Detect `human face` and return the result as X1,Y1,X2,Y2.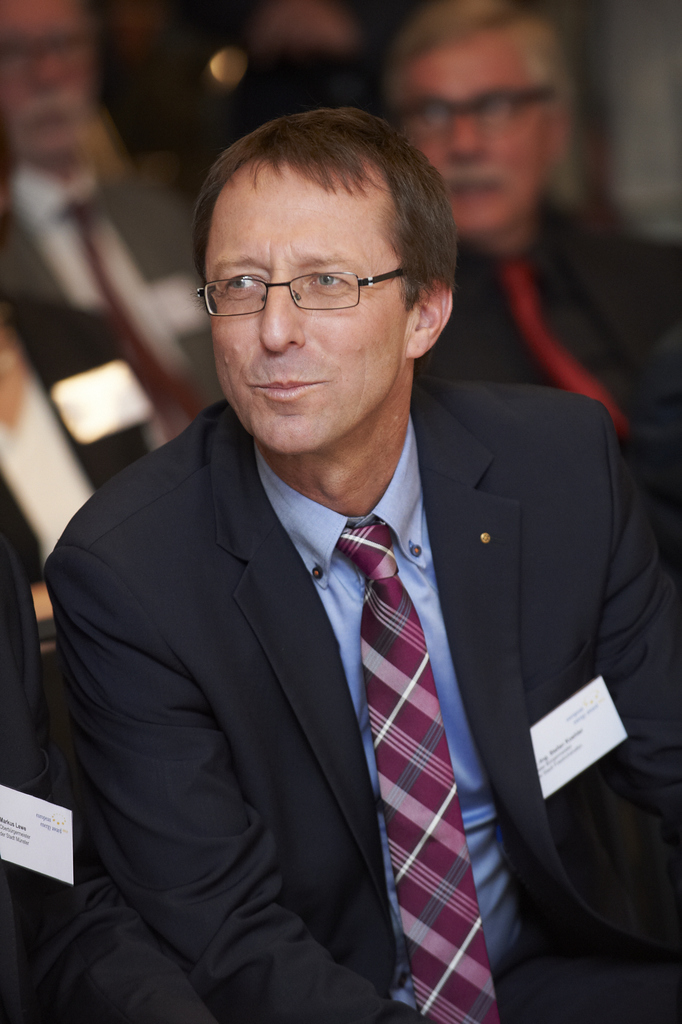
394,30,544,240.
